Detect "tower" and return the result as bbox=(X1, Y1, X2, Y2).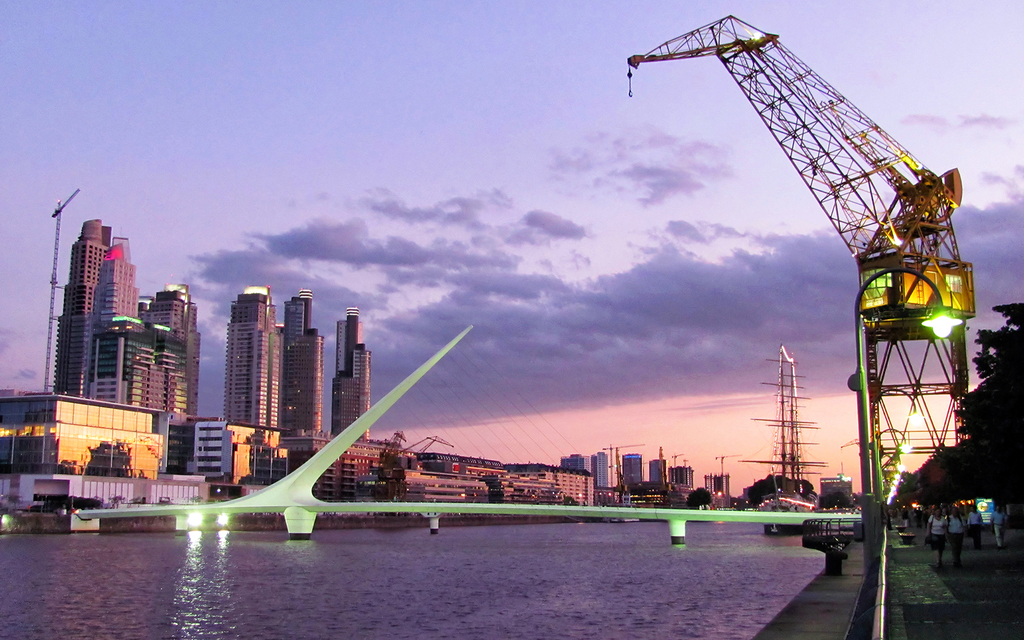
bbox=(49, 215, 111, 395).
